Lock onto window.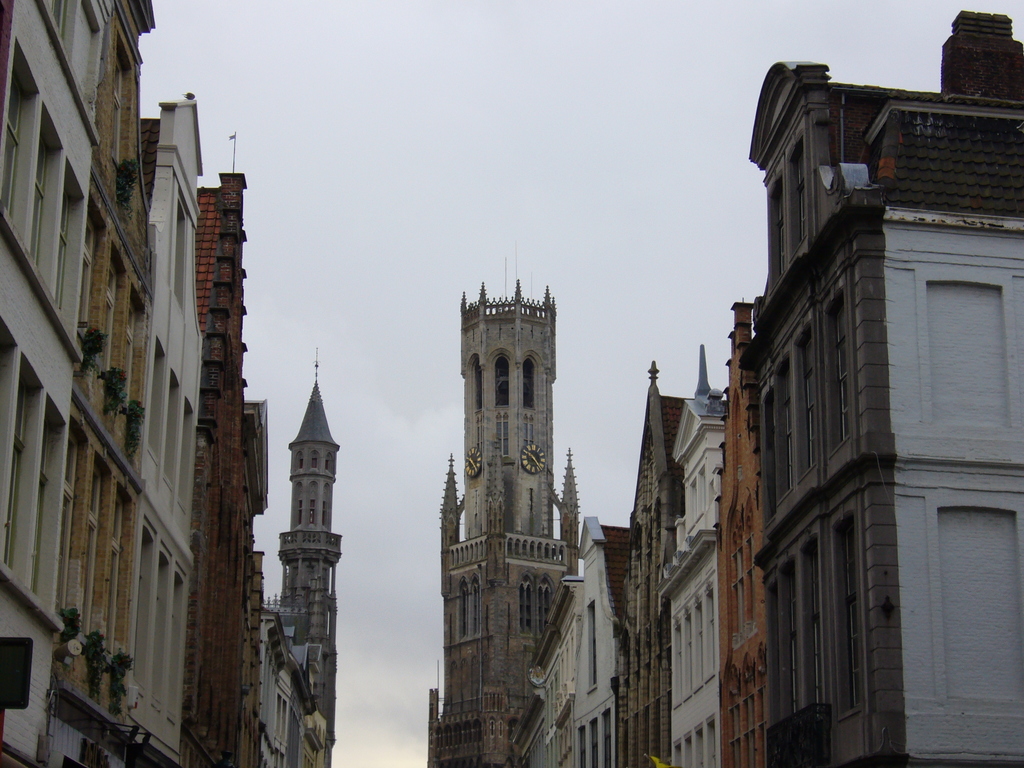
Locked: <region>476, 365, 481, 408</region>.
